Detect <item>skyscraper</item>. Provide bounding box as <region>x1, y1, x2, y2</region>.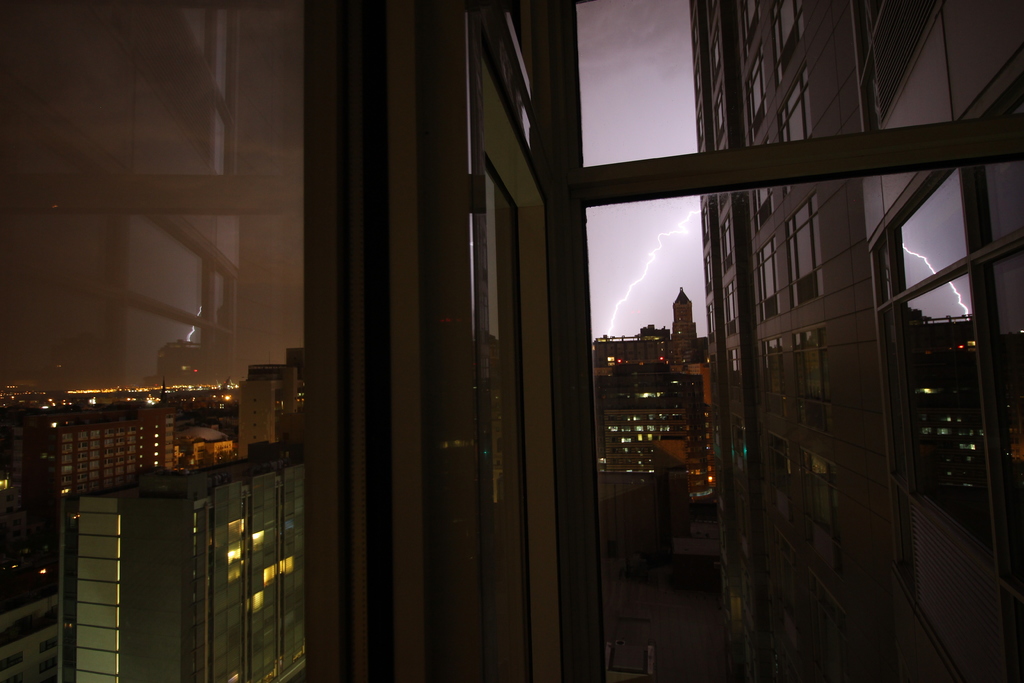
<region>682, 306, 730, 509</region>.
